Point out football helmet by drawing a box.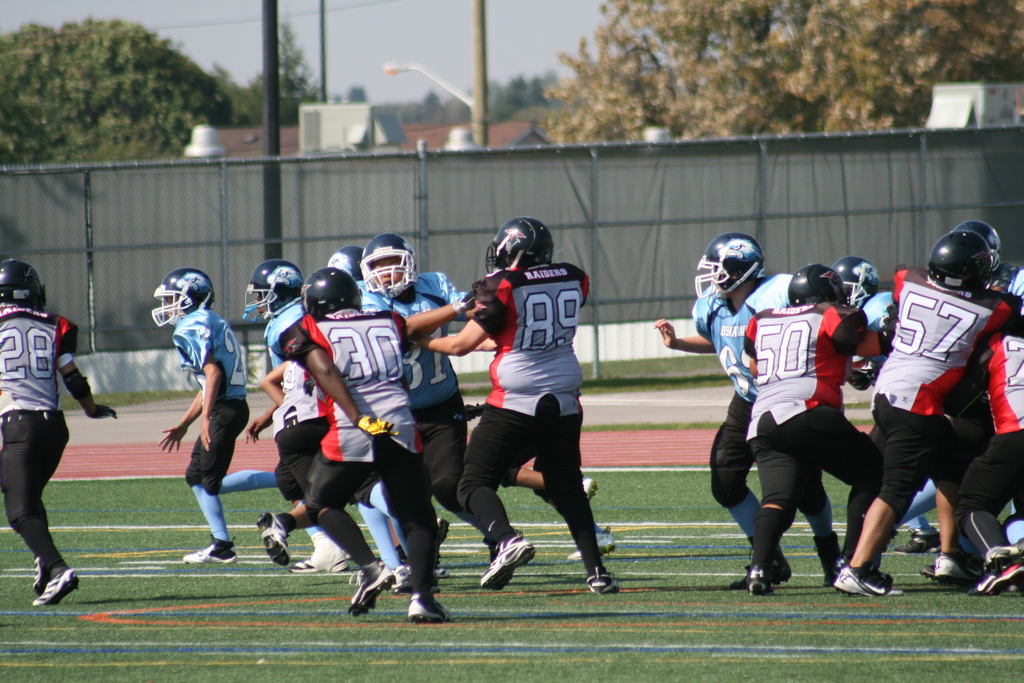
box=[297, 269, 372, 323].
